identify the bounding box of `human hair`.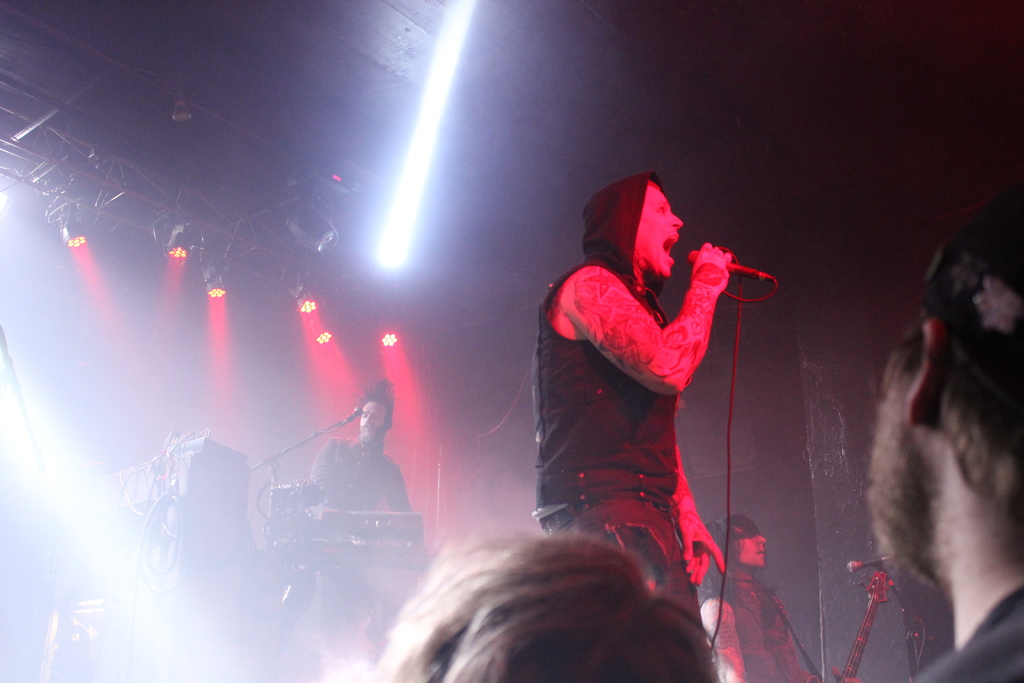
(862,307,1023,521).
